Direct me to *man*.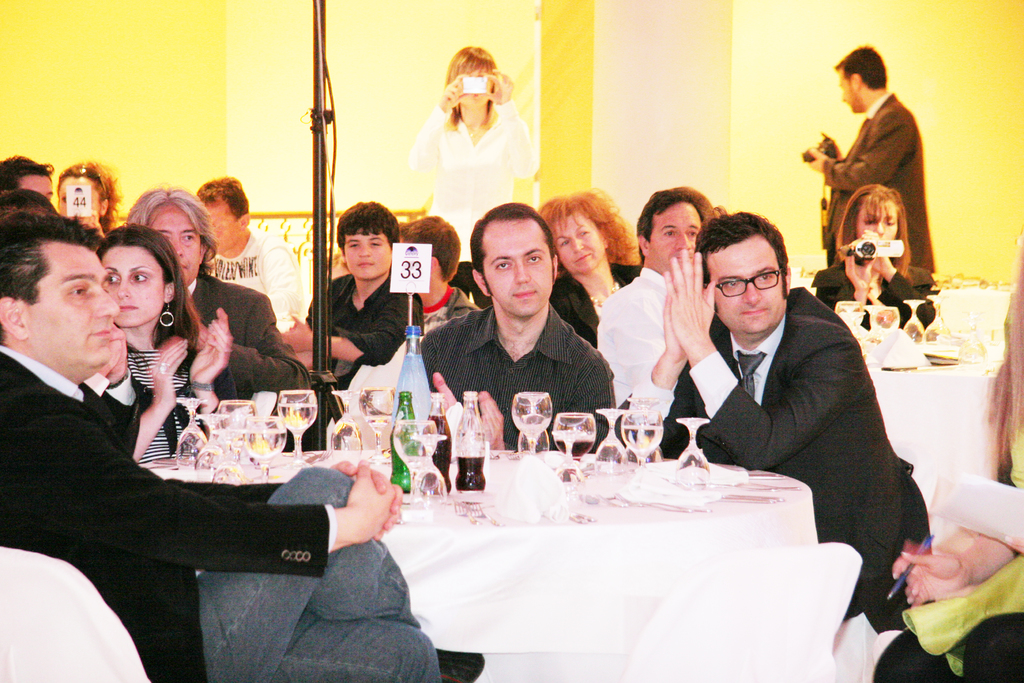
Direction: 196, 172, 304, 336.
